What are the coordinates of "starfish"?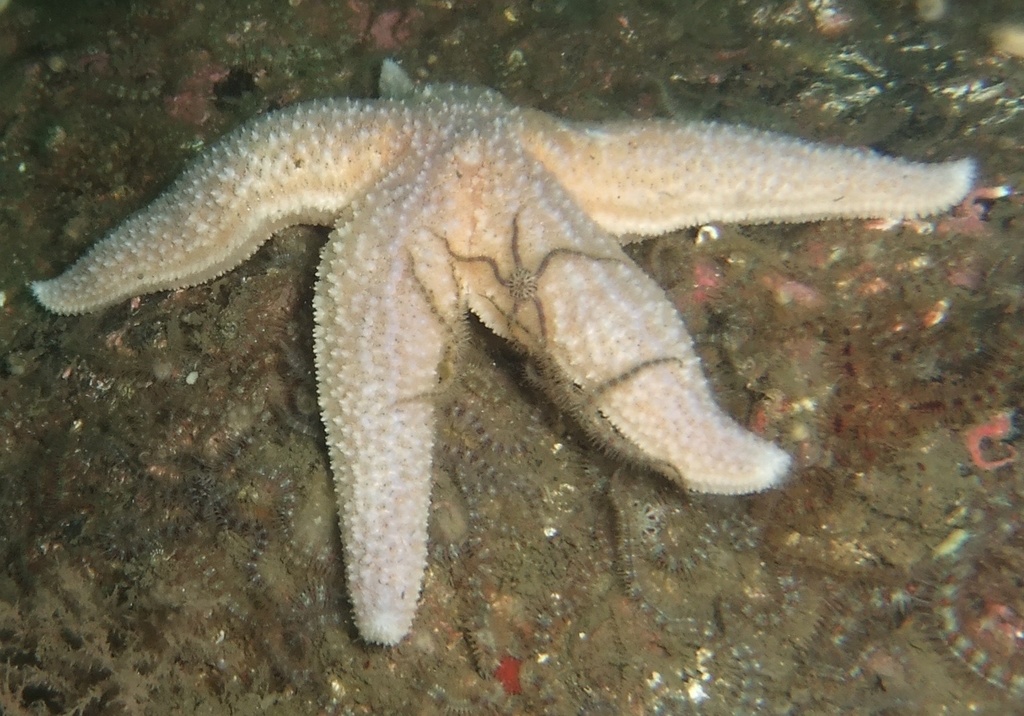
{"x1": 29, "y1": 57, "x2": 971, "y2": 650}.
